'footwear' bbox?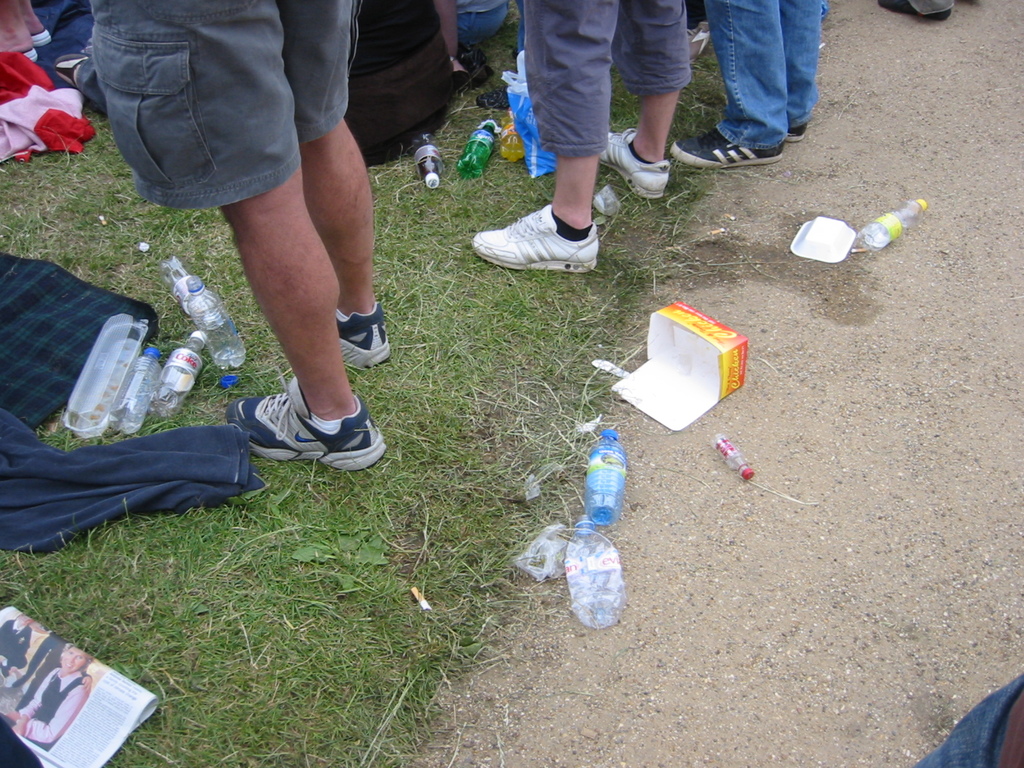
669:125:782:165
